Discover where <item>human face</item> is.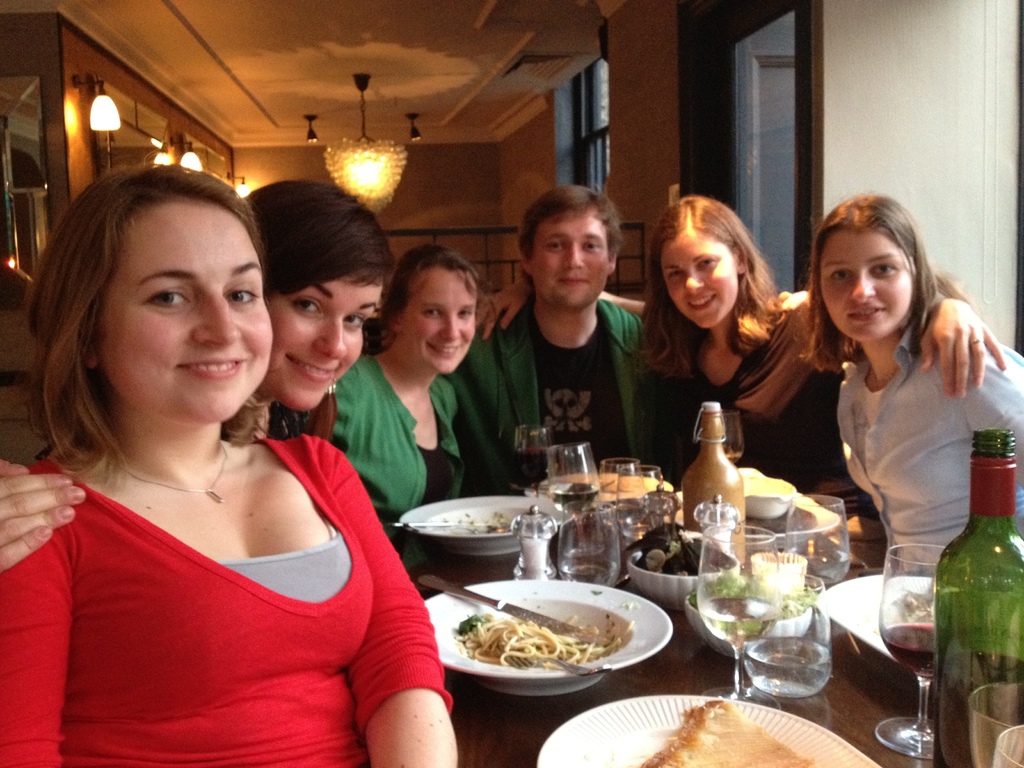
Discovered at <region>817, 228, 911, 332</region>.
